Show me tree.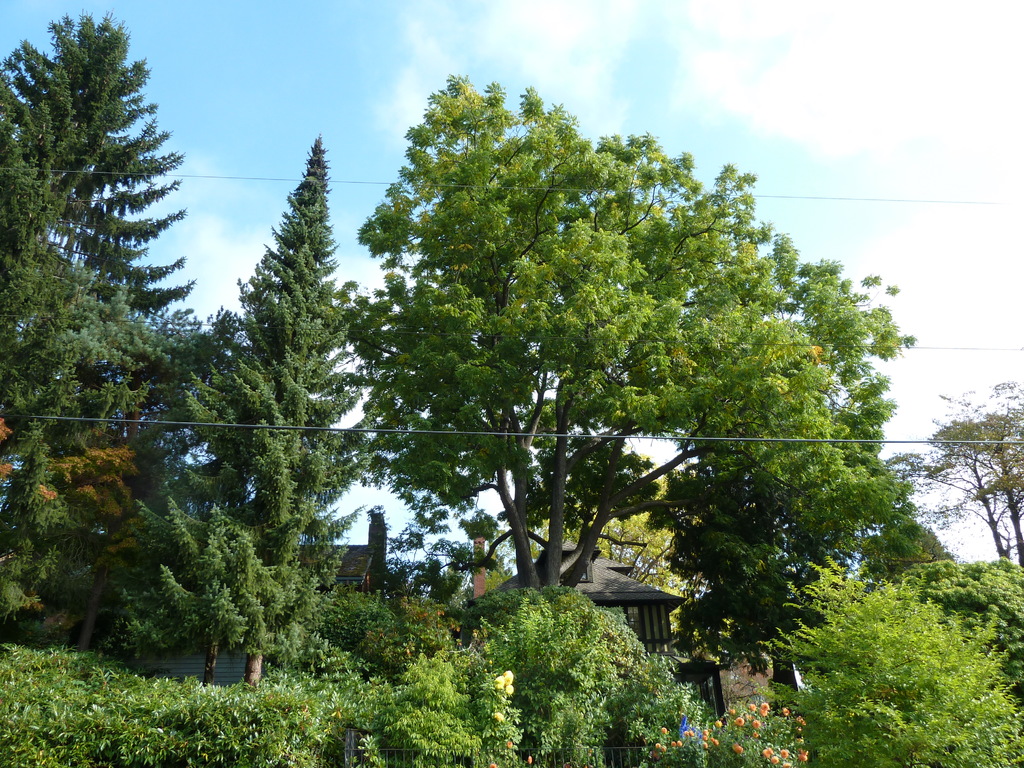
tree is here: bbox=[205, 134, 343, 538].
